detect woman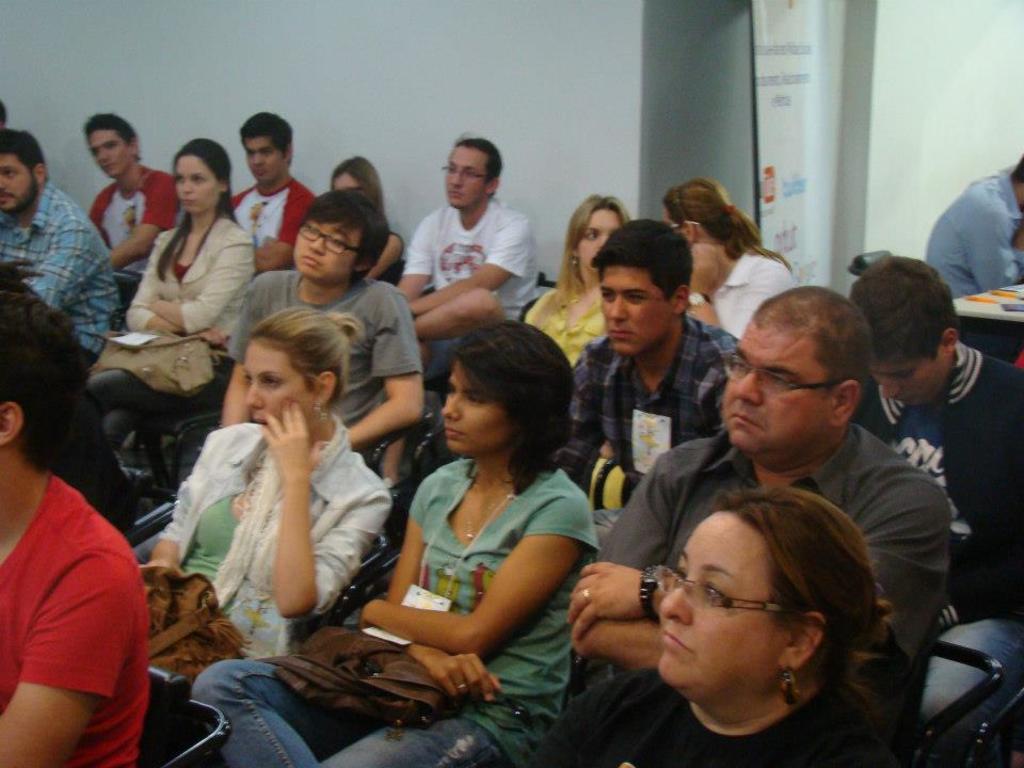
detection(189, 325, 602, 767)
